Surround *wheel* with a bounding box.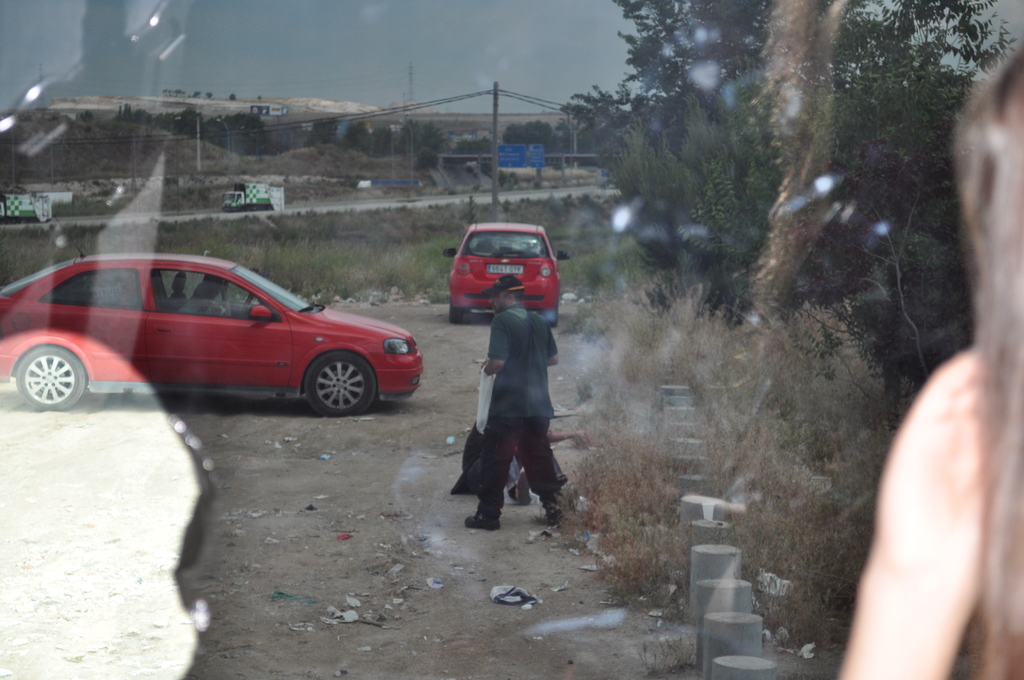
bbox=[536, 312, 557, 329].
